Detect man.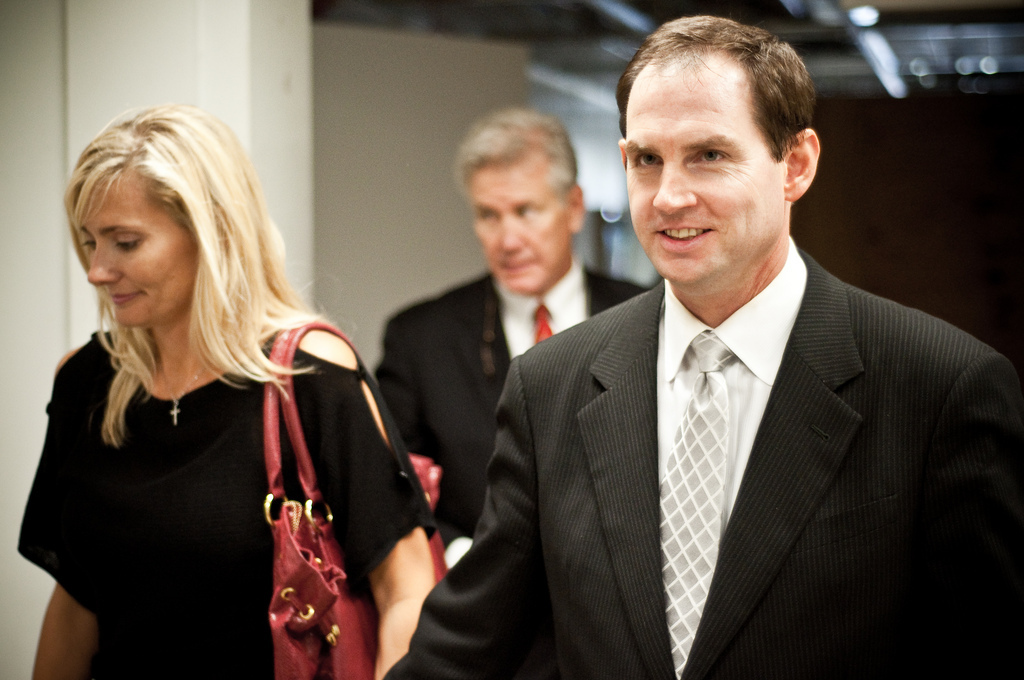
Detected at 433:61:986:667.
